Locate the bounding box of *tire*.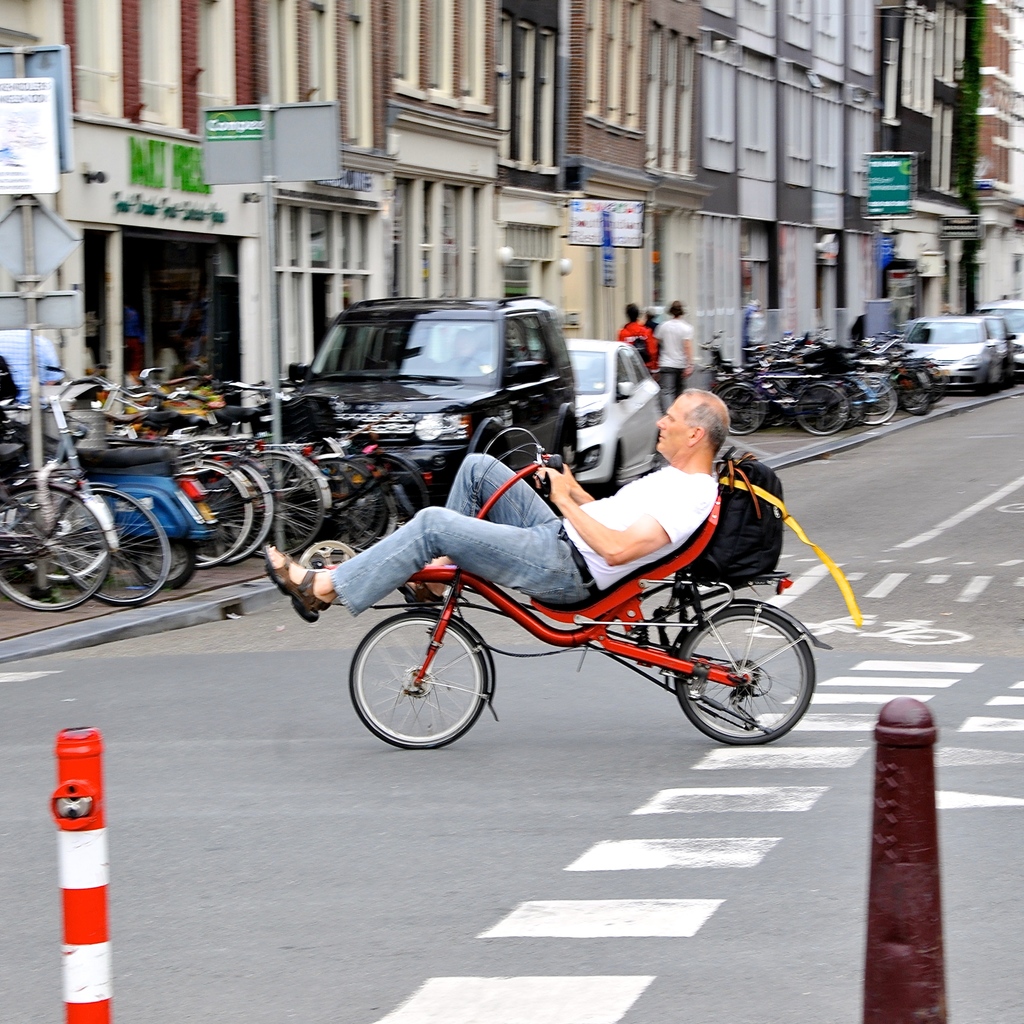
Bounding box: (351,449,440,537).
